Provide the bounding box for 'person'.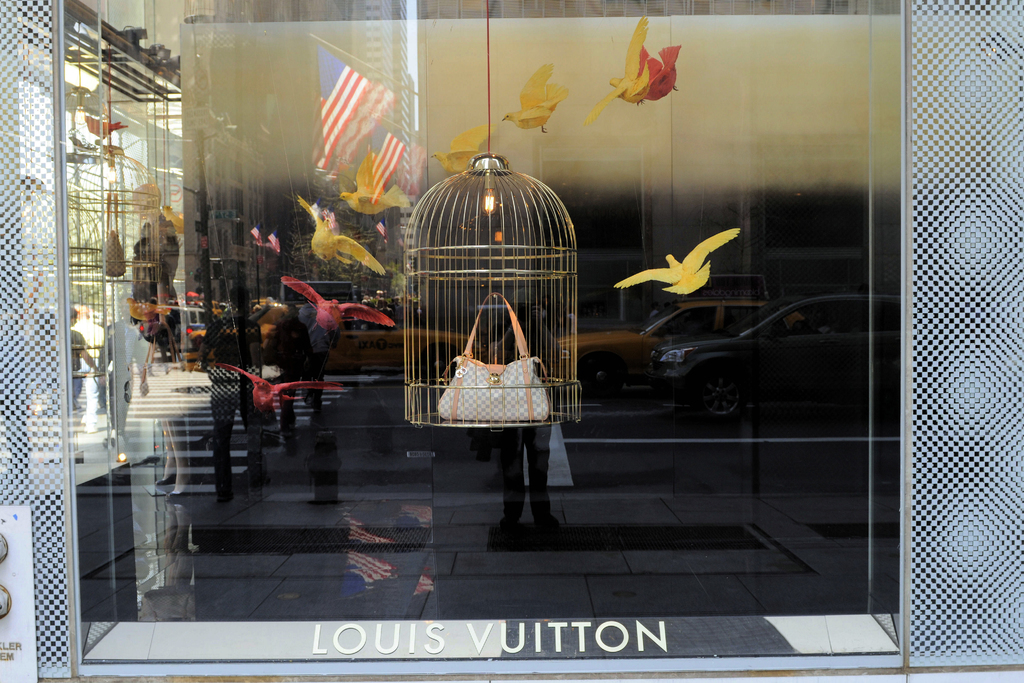
locate(255, 288, 329, 461).
